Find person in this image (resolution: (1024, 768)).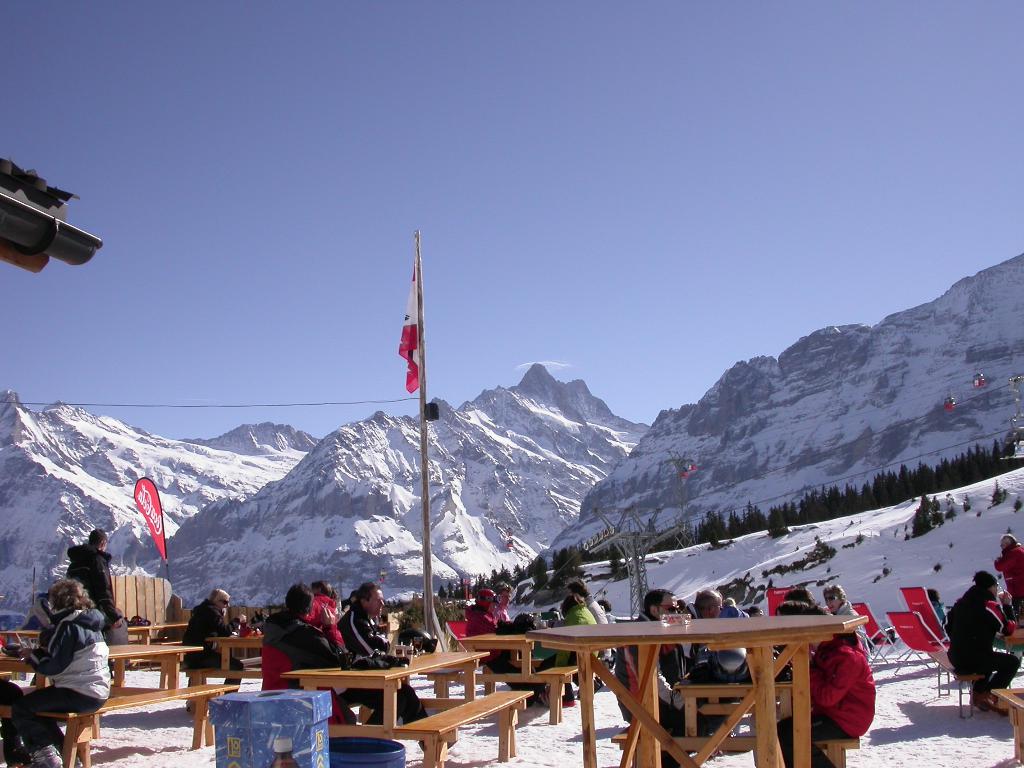
pyautogui.locateOnScreen(493, 584, 517, 627).
